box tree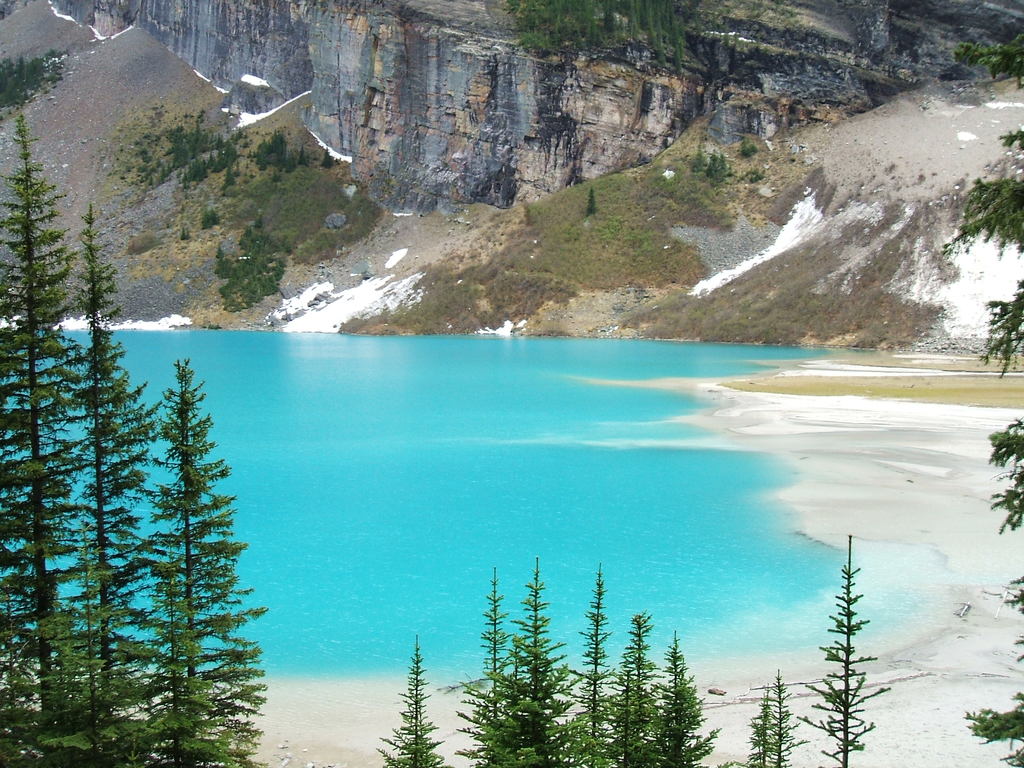
box=[225, 166, 237, 193]
